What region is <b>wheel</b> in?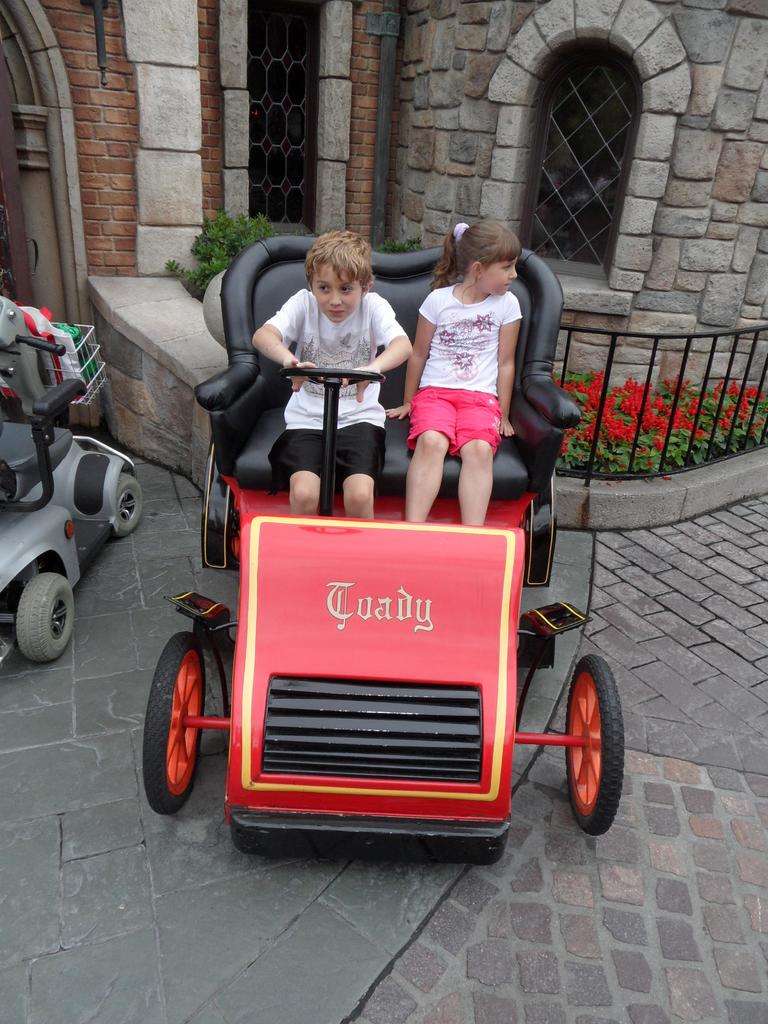
Rect(282, 367, 382, 388).
